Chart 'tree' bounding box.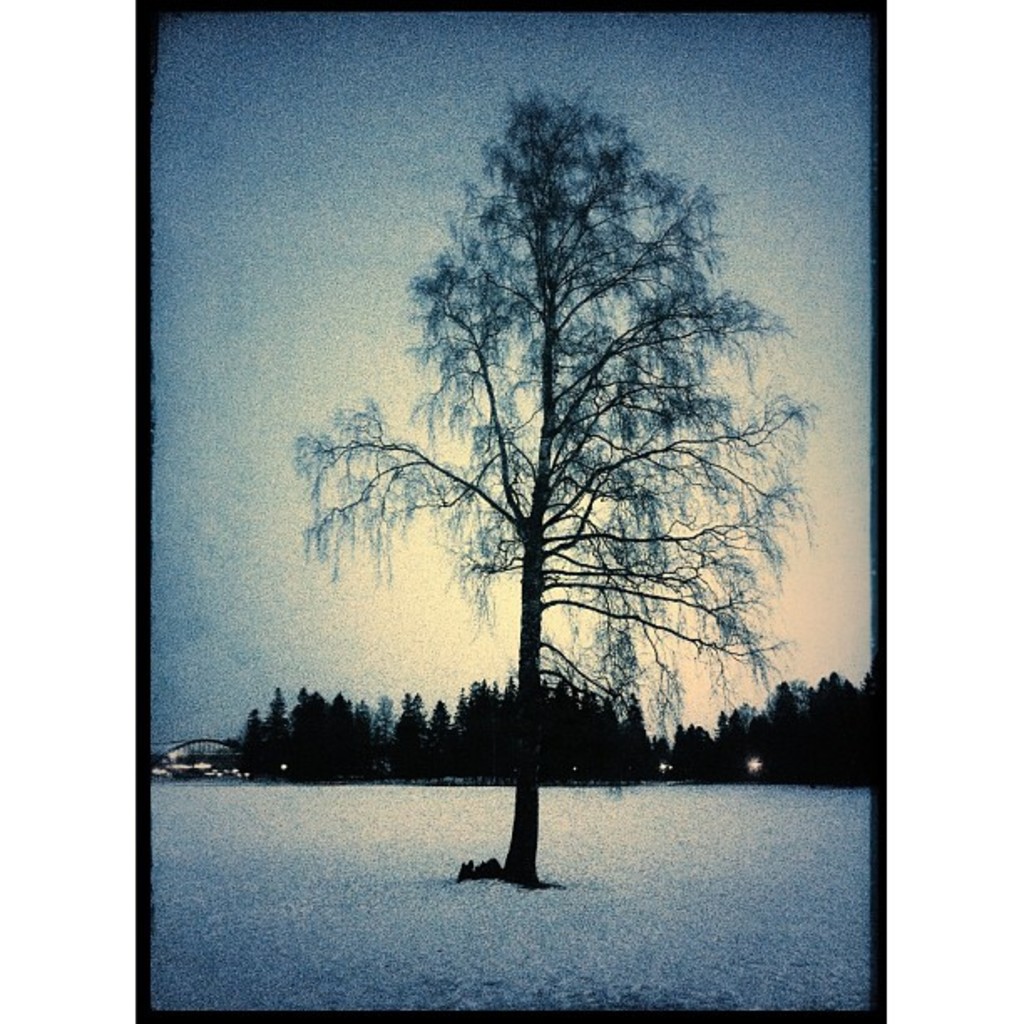
Charted: bbox(627, 694, 663, 778).
